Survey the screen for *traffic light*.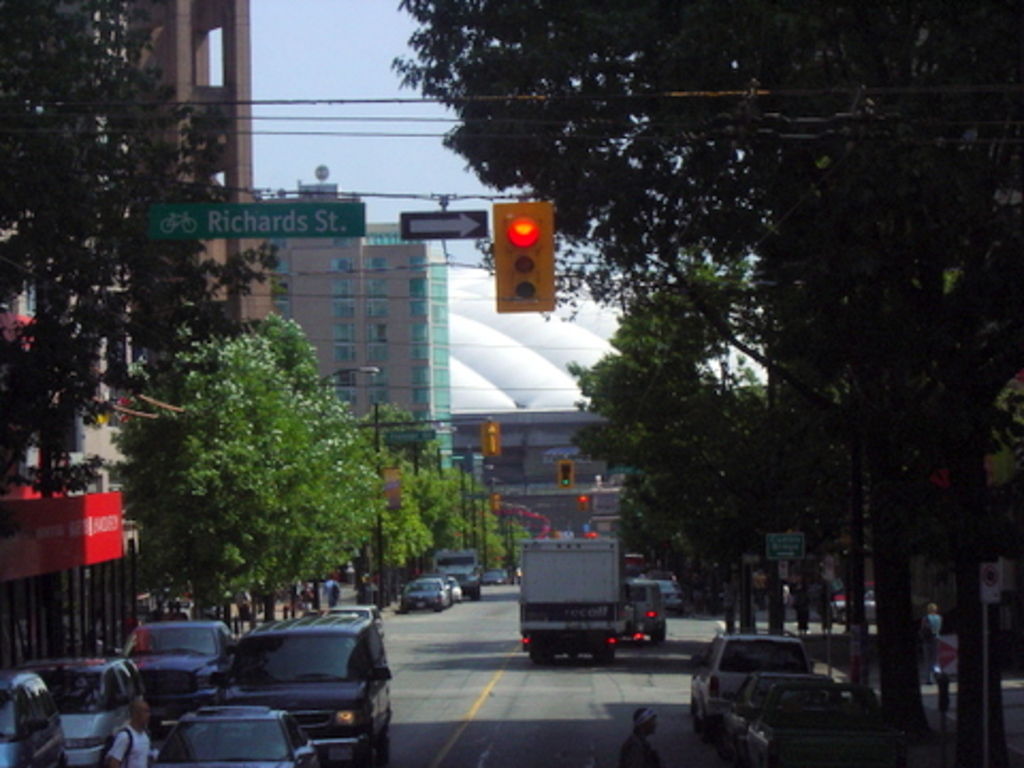
Survey found: [x1=493, y1=196, x2=557, y2=314].
